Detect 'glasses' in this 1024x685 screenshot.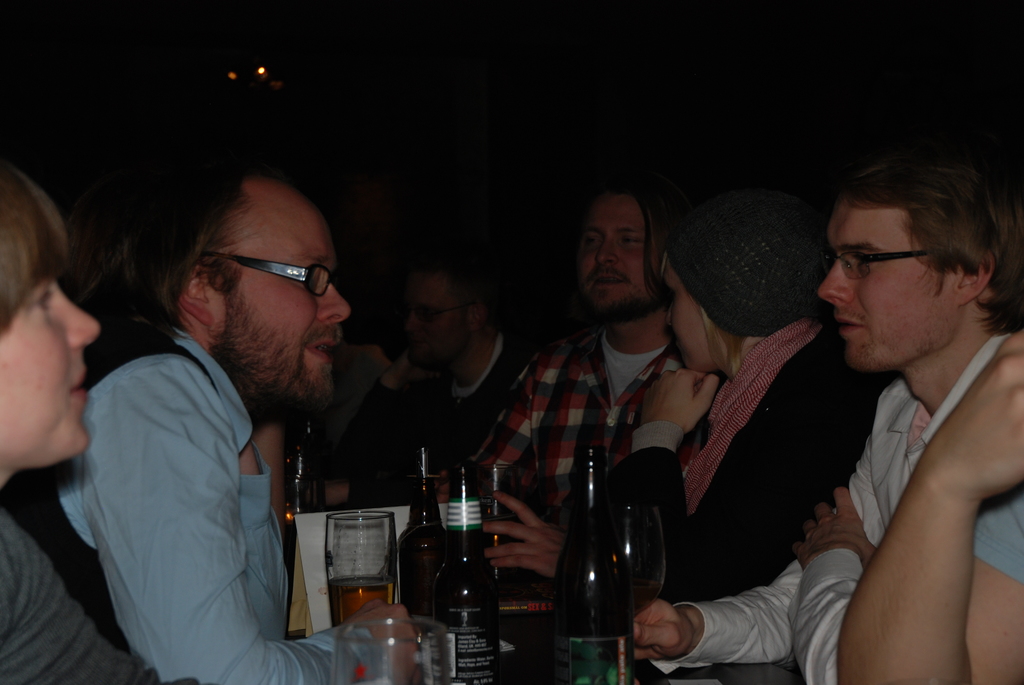
Detection: x1=201 y1=251 x2=343 y2=298.
